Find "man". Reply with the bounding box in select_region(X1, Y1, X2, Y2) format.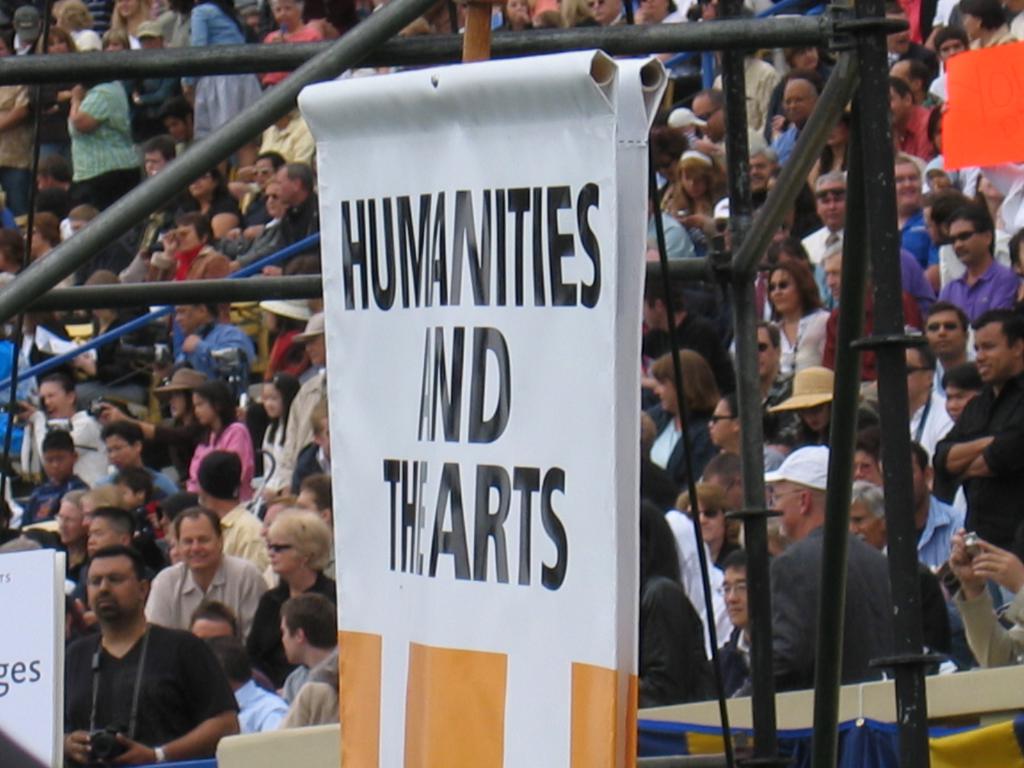
select_region(710, 552, 752, 698).
